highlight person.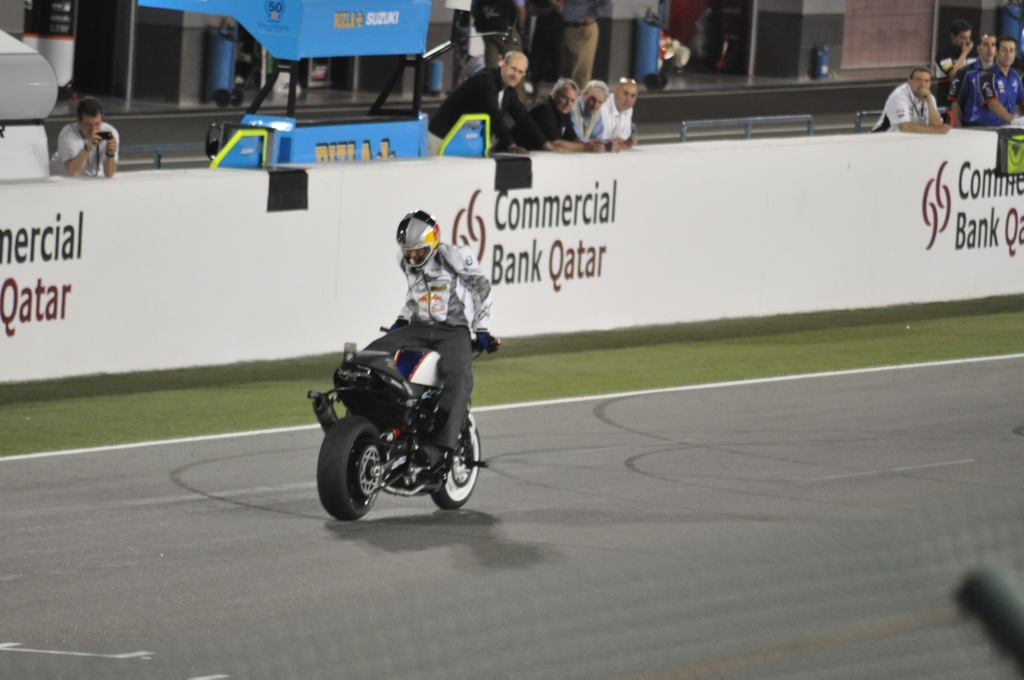
Highlighted region: locate(948, 33, 1023, 130).
